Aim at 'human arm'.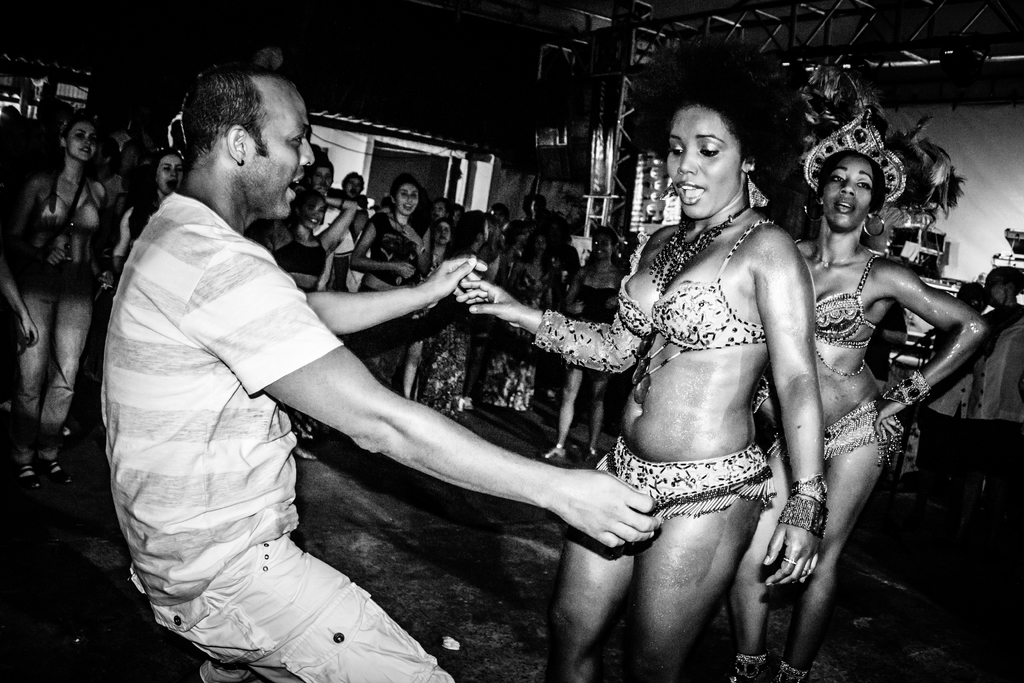
Aimed at (x1=347, y1=211, x2=415, y2=282).
